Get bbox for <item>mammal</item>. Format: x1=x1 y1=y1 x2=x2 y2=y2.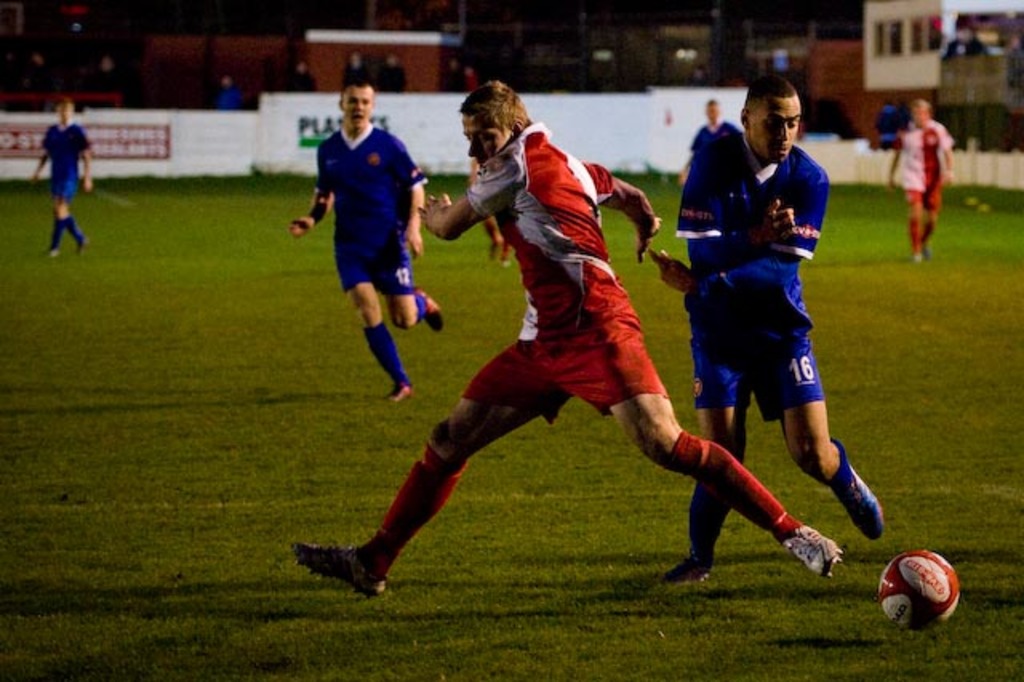
x1=459 y1=64 x2=477 y2=93.
